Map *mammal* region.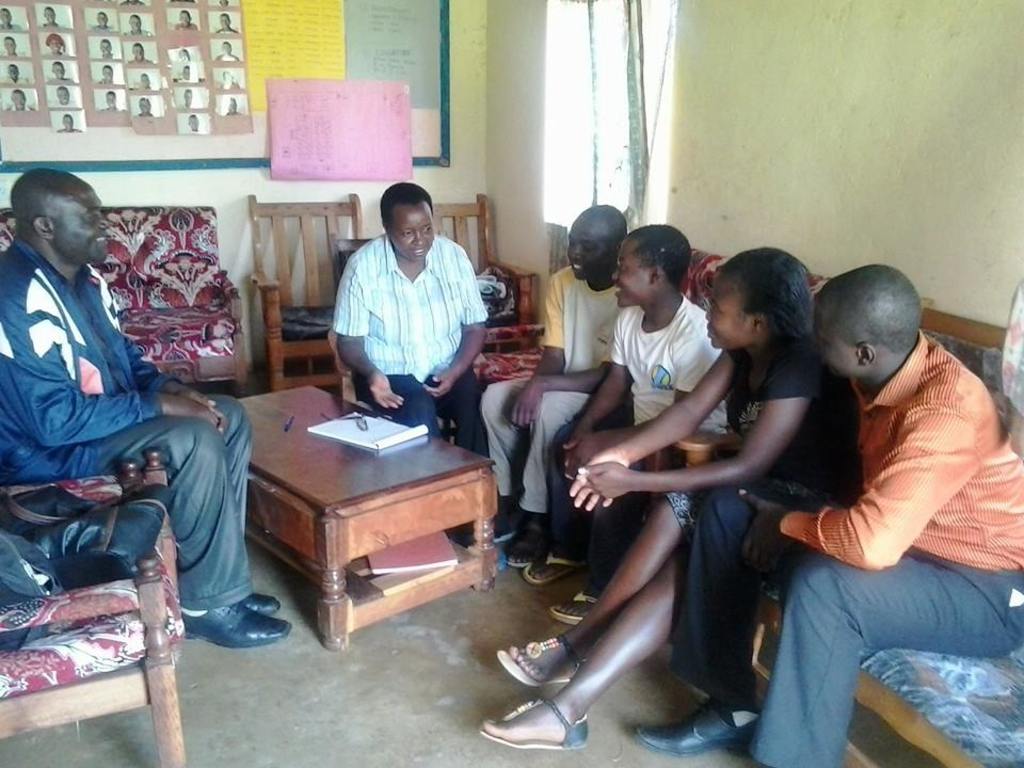
Mapped to 634 261 1023 767.
